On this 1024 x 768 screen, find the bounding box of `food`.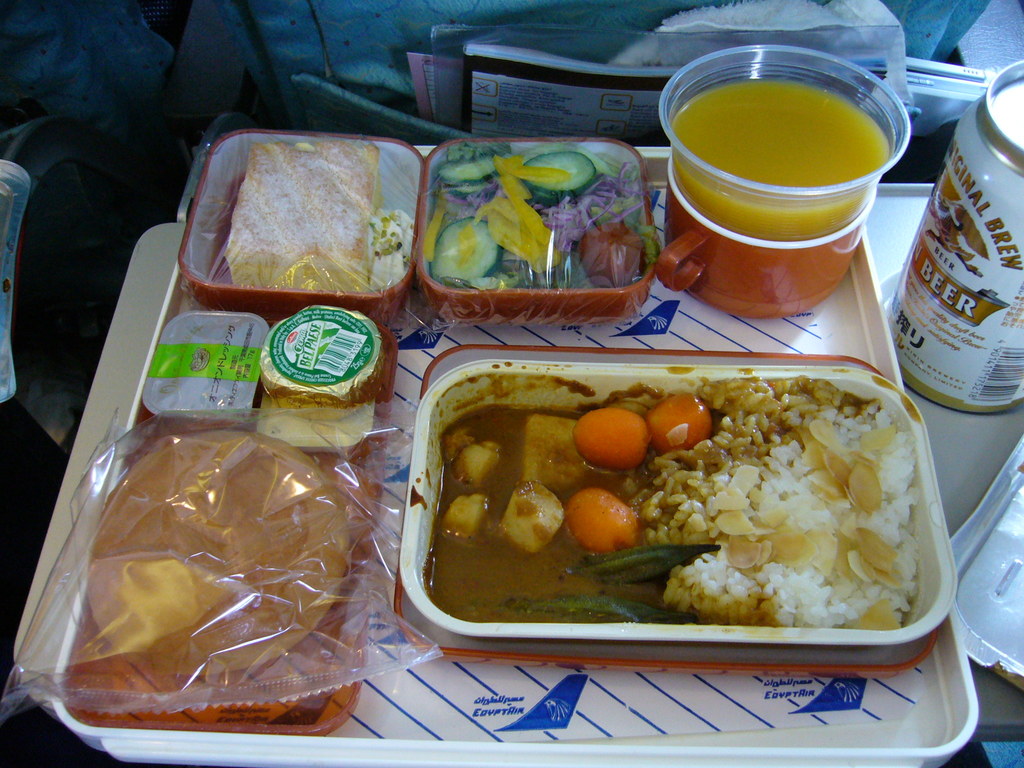
Bounding box: {"left": 668, "top": 70, "right": 879, "bottom": 193}.
